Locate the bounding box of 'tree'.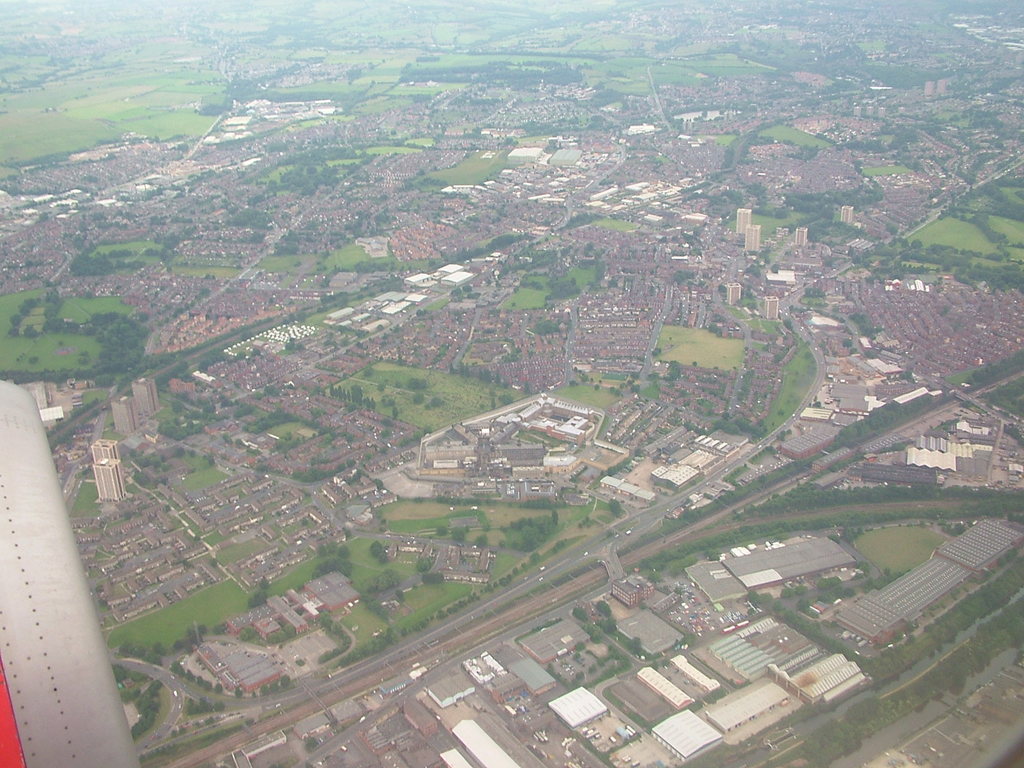
Bounding box: l=582, t=625, r=604, b=643.
